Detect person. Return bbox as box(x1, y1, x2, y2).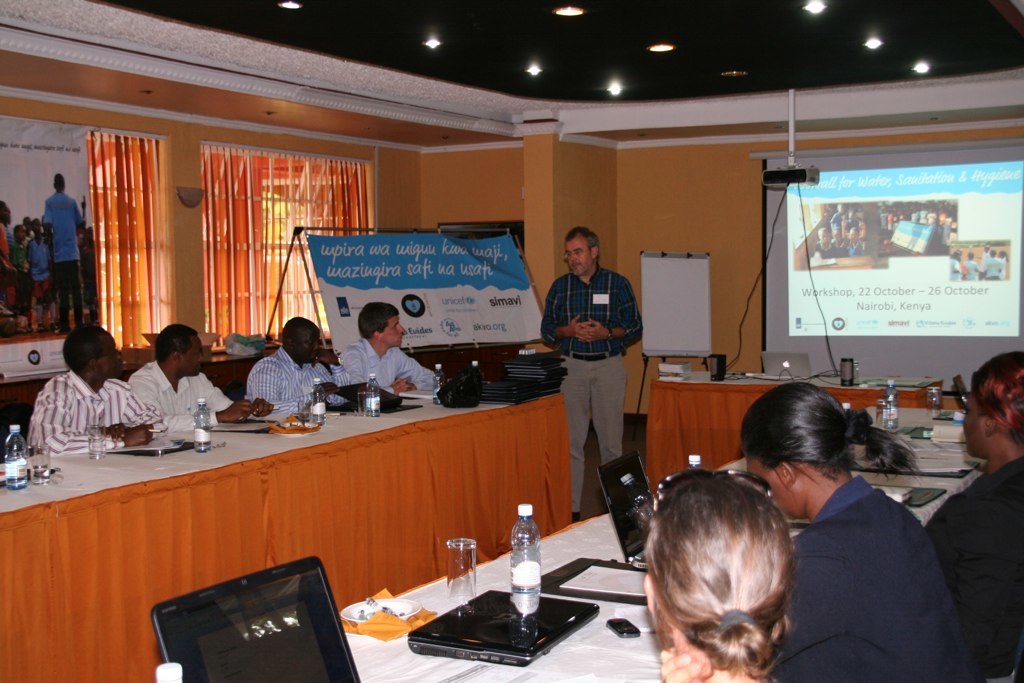
box(962, 251, 981, 284).
